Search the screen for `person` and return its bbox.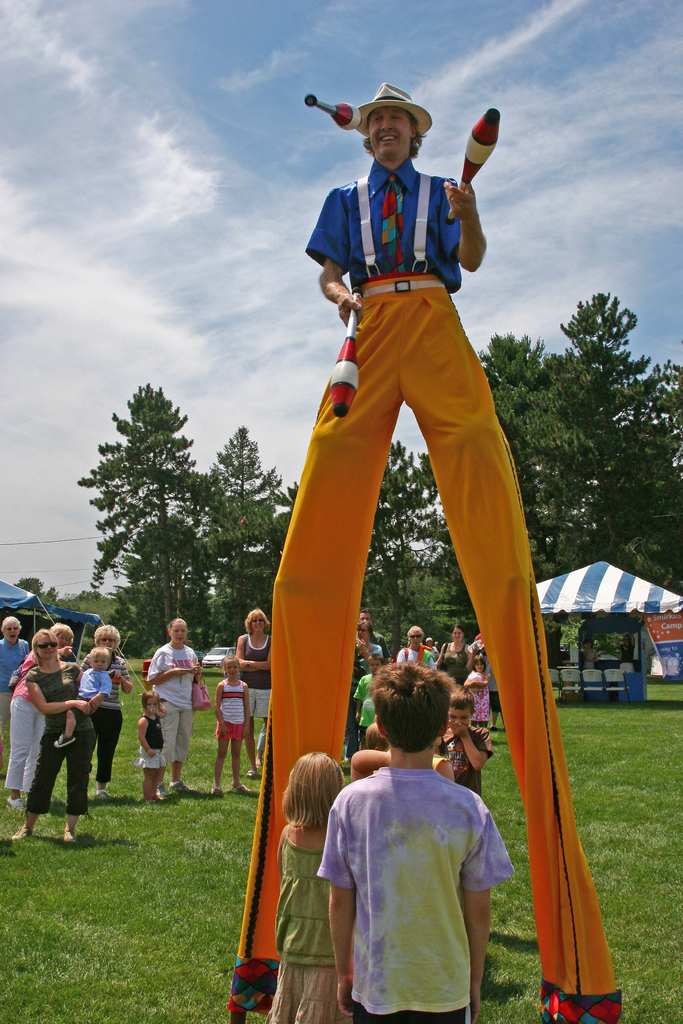
Found: (x1=92, y1=623, x2=140, y2=795).
